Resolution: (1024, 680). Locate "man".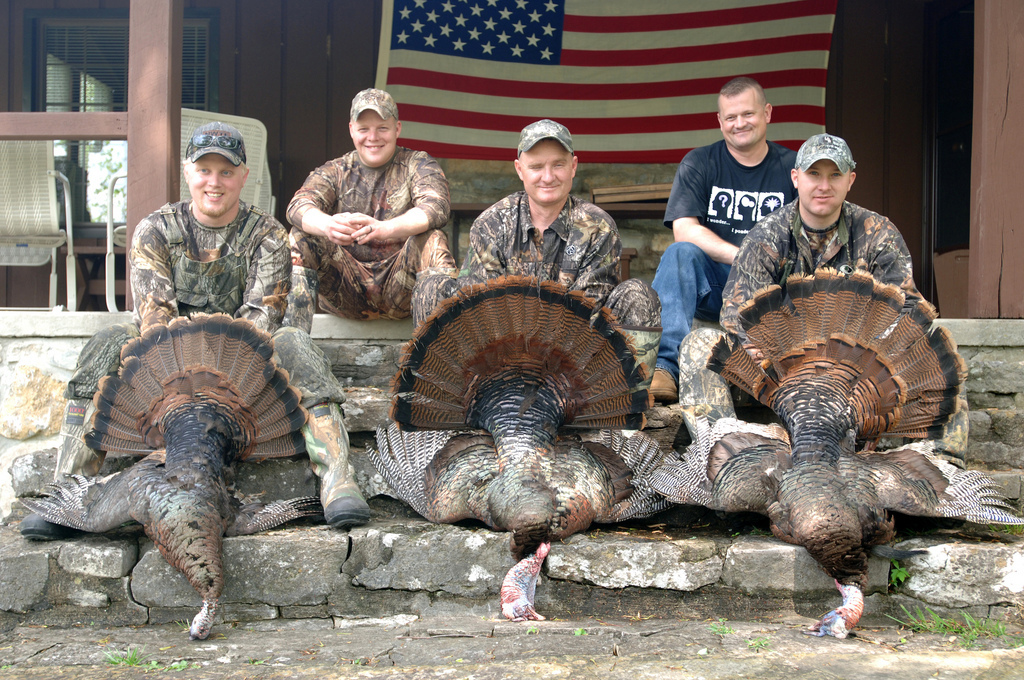
(x1=18, y1=122, x2=372, y2=541).
